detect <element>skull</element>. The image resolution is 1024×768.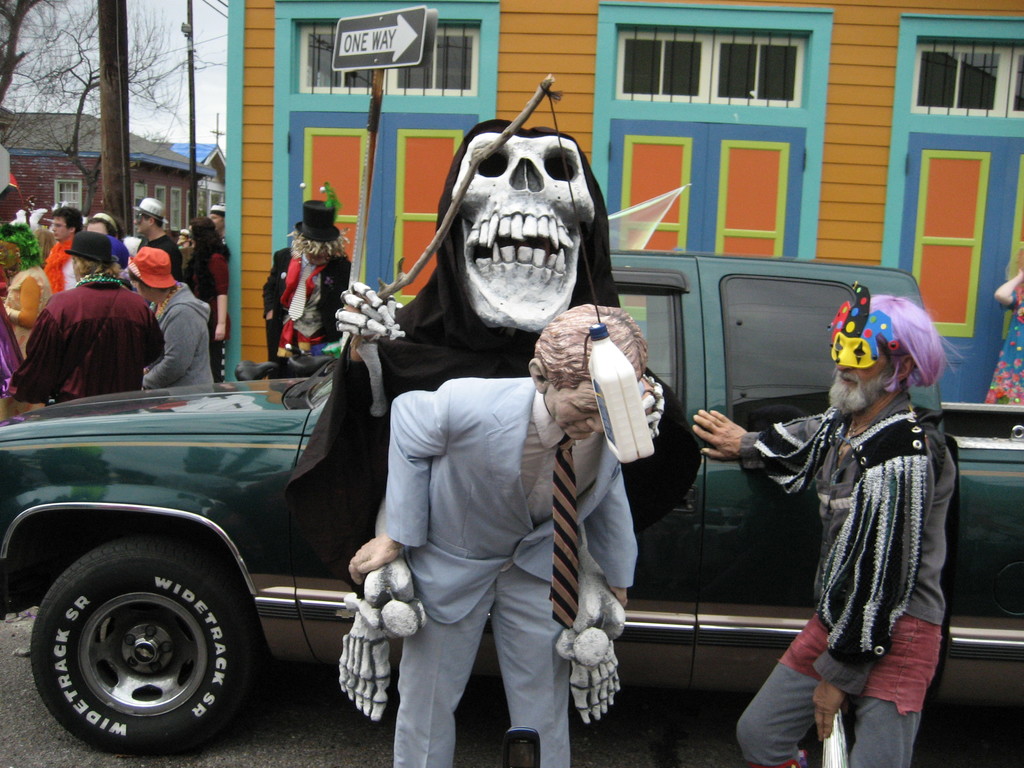
bbox=[429, 92, 605, 296].
